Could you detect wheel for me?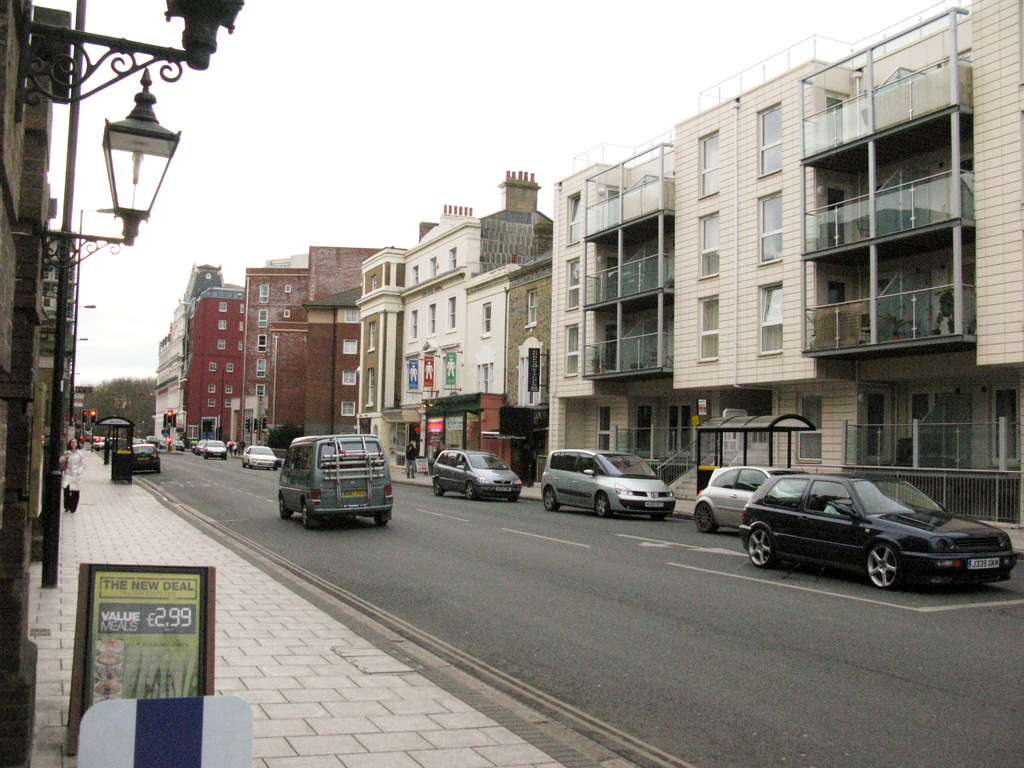
Detection result: <bbox>543, 486, 563, 511</bbox>.
